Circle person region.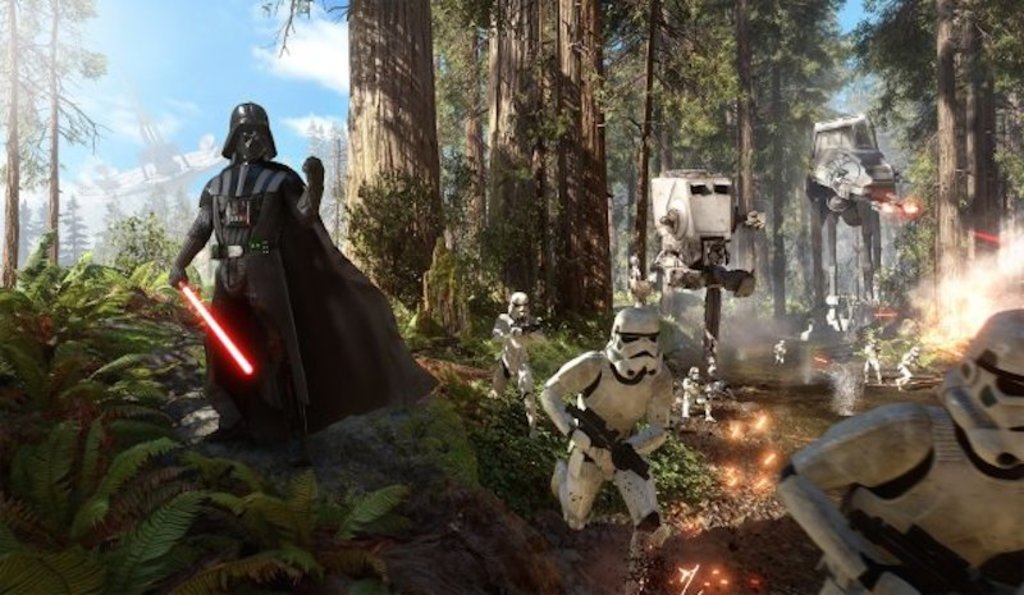
Region: 490 289 541 440.
